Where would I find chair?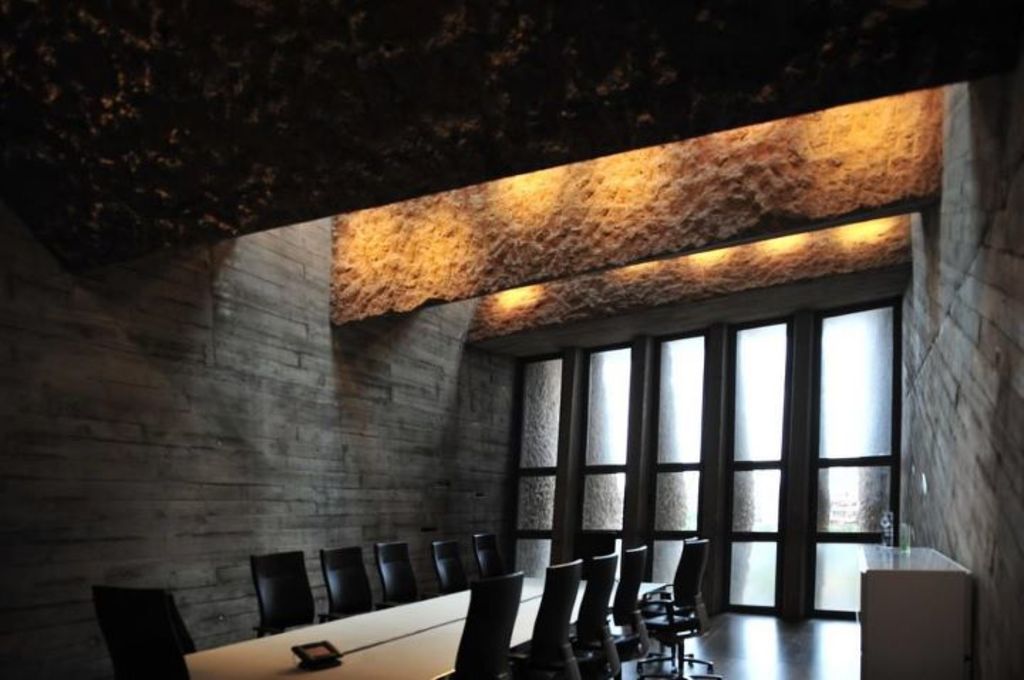
At (503,556,580,679).
